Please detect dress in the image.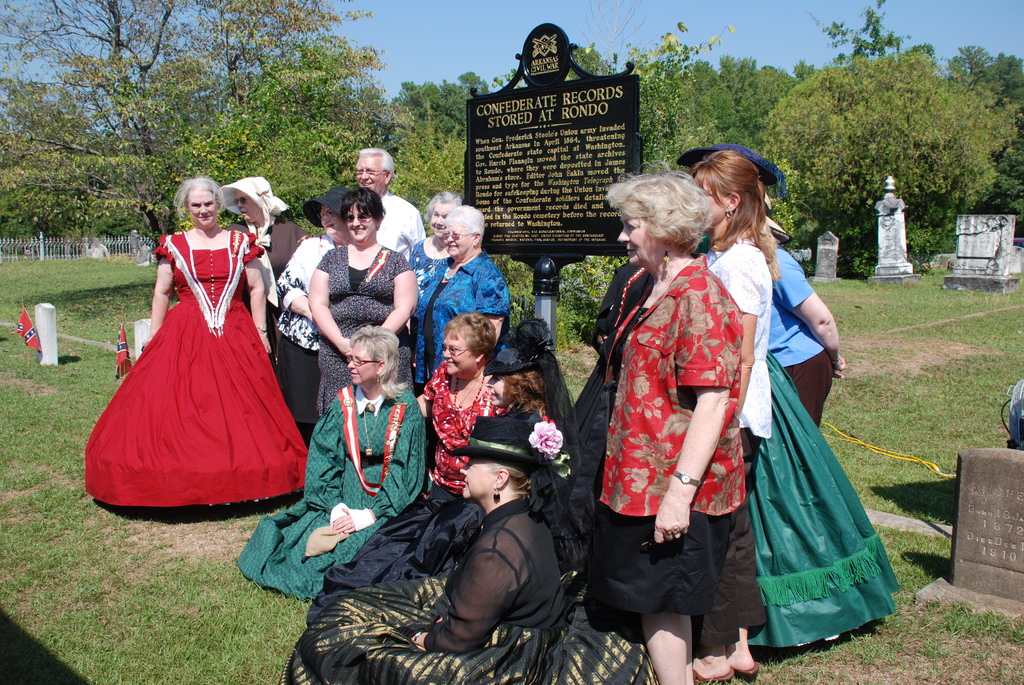
Rect(750, 351, 899, 651).
